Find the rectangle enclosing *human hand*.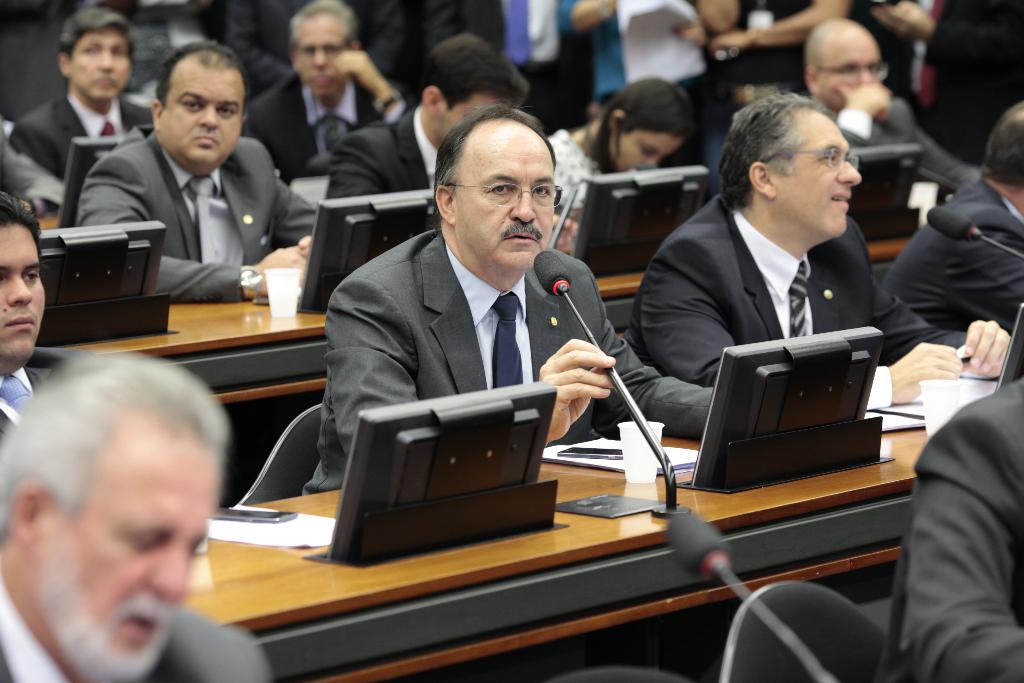
889:342:963:406.
